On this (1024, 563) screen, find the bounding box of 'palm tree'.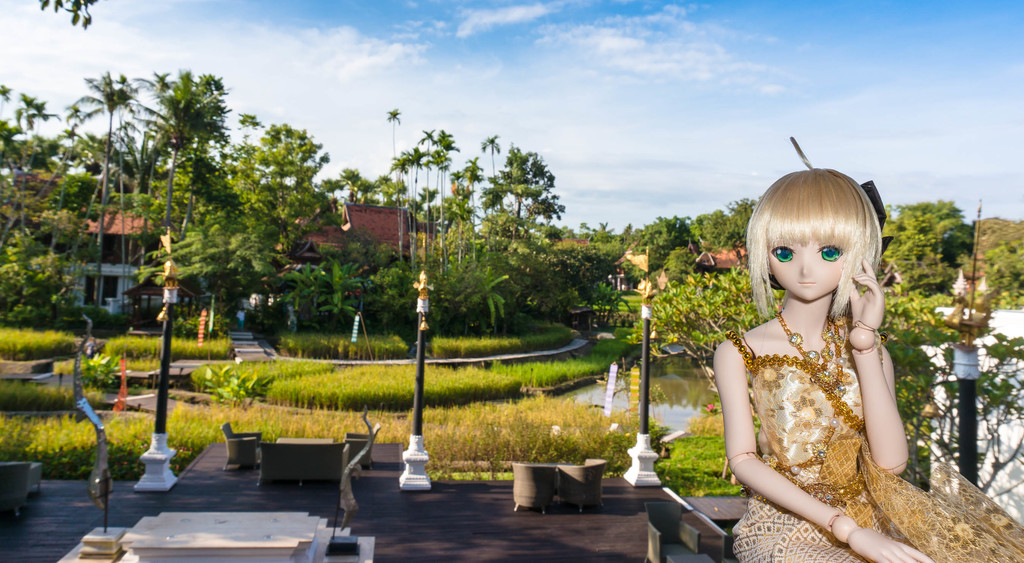
Bounding box: 87/72/152/332.
